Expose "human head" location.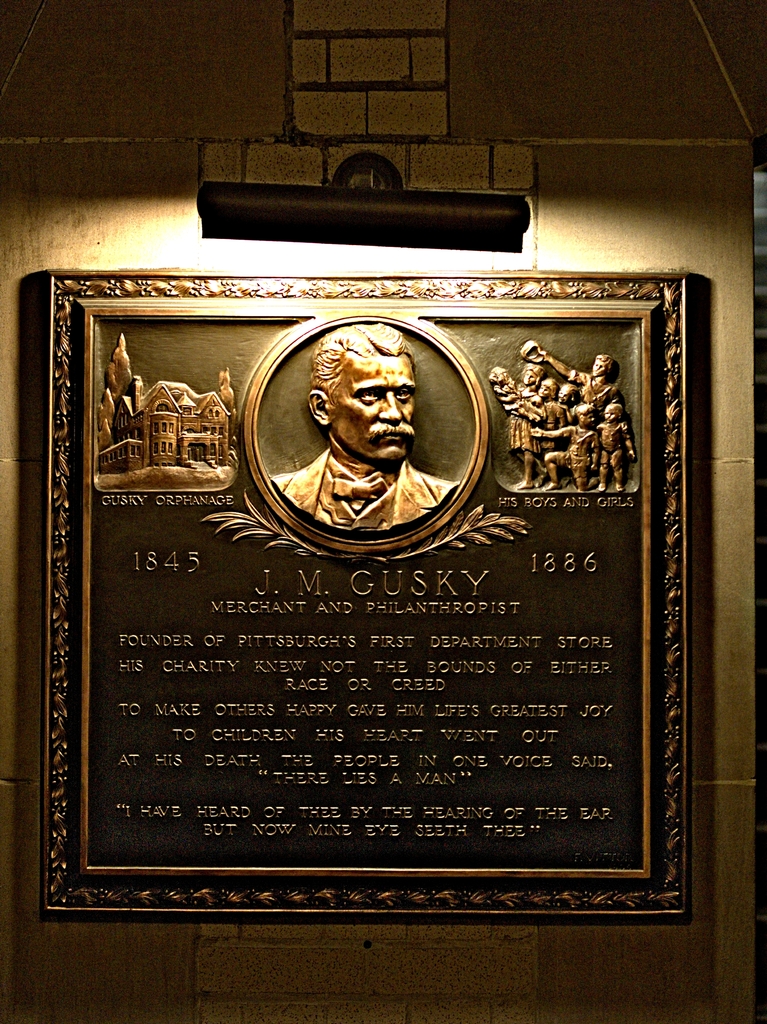
Exposed at [left=303, top=347, right=438, bottom=480].
